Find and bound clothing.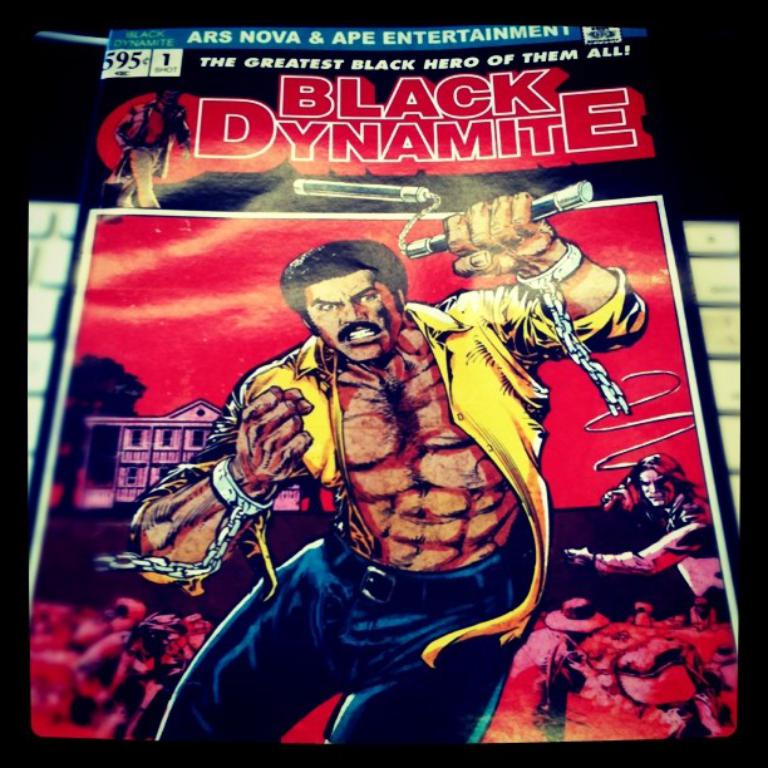
Bound: <region>589, 473, 728, 601</region>.
